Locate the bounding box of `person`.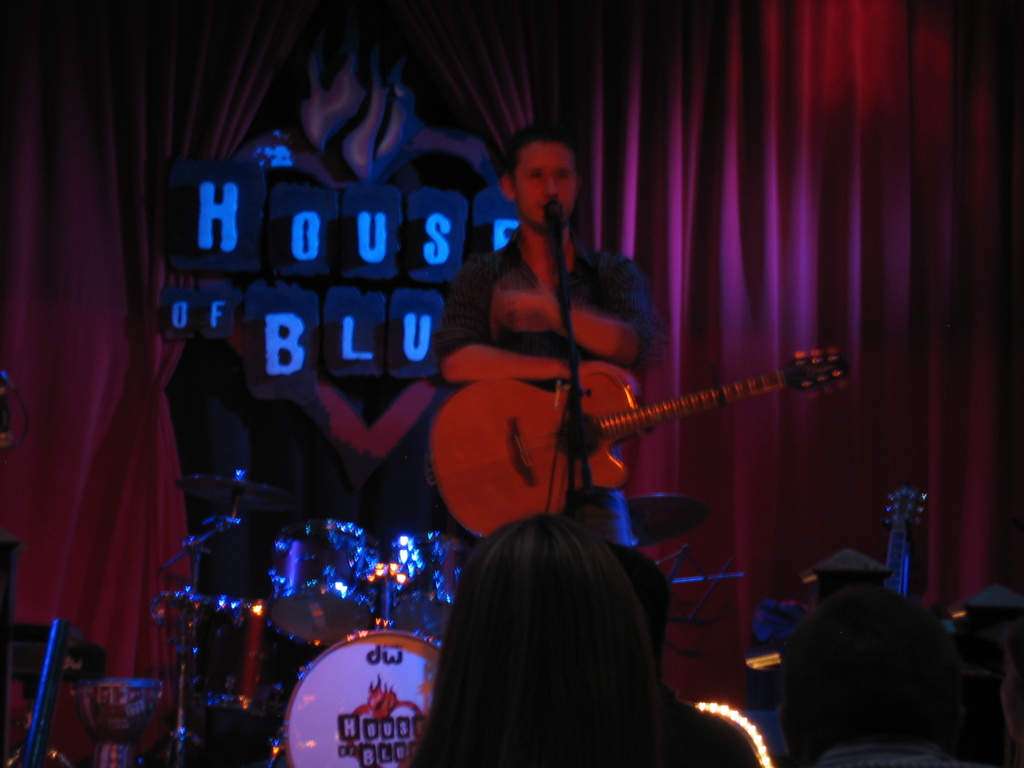
Bounding box: 436 141 708 605.
